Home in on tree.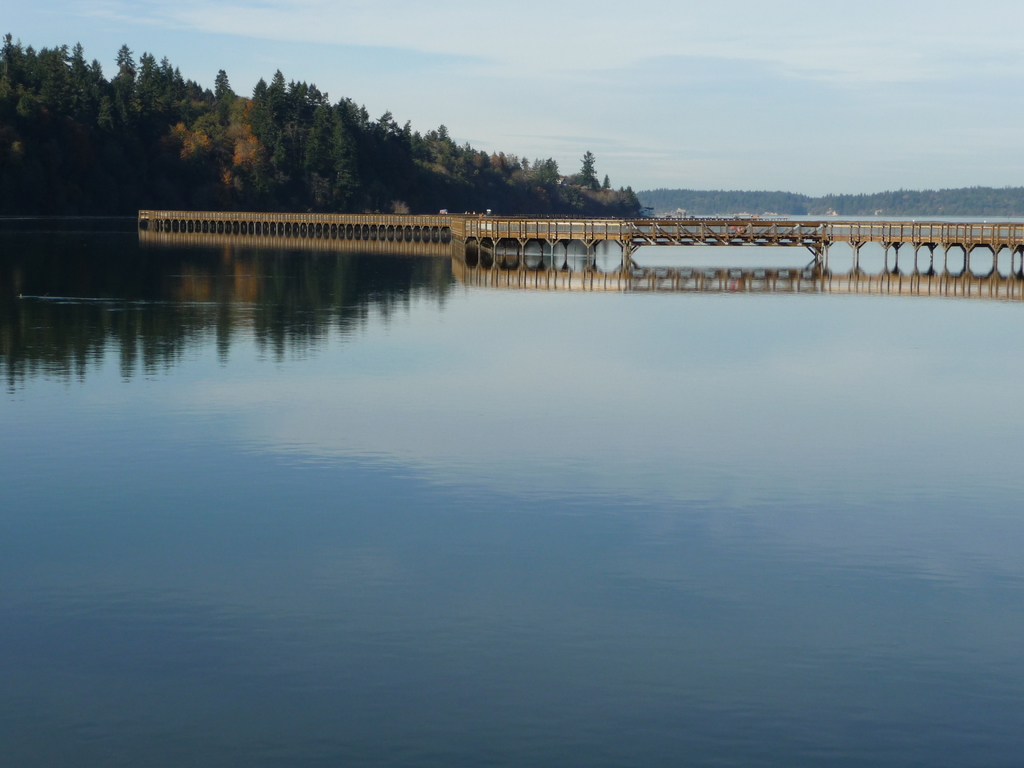
Homed in at 499, 163, 539, 200.
